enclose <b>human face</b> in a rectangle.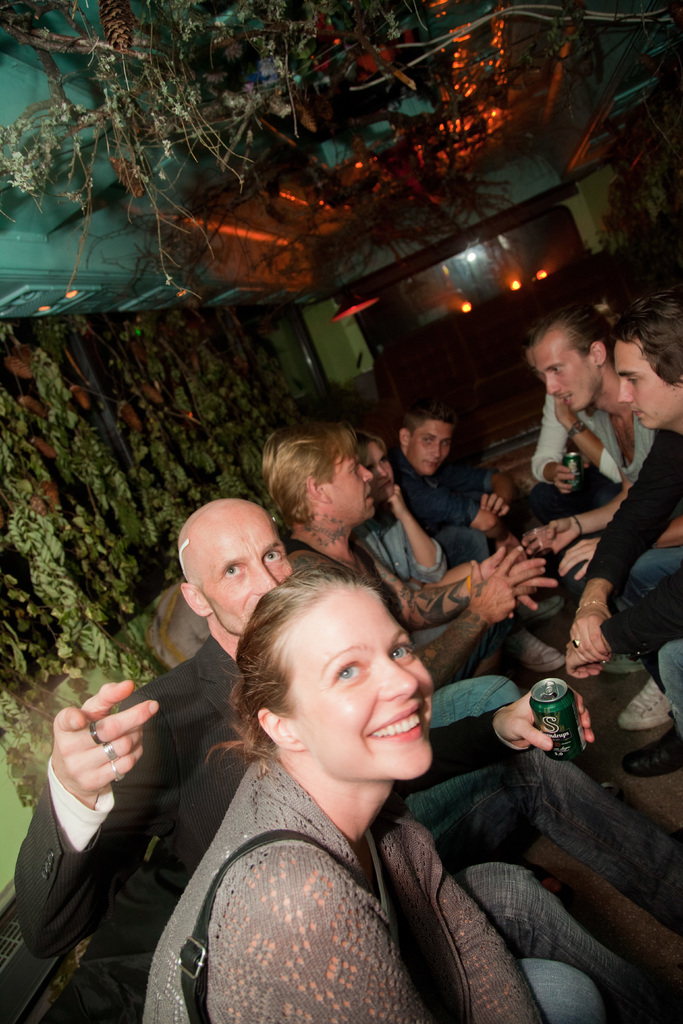
pyautogui.locateOnScreen(534, 340, 604, 413).
